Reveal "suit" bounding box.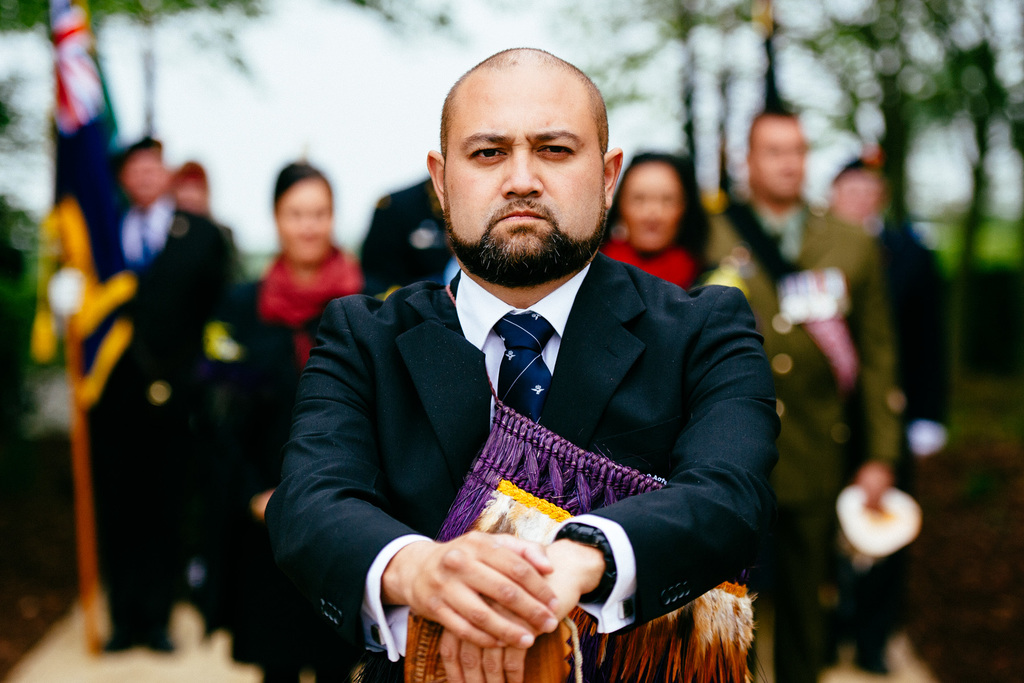
Revealed: (left=270, top=177, right=783, bottom=675).
